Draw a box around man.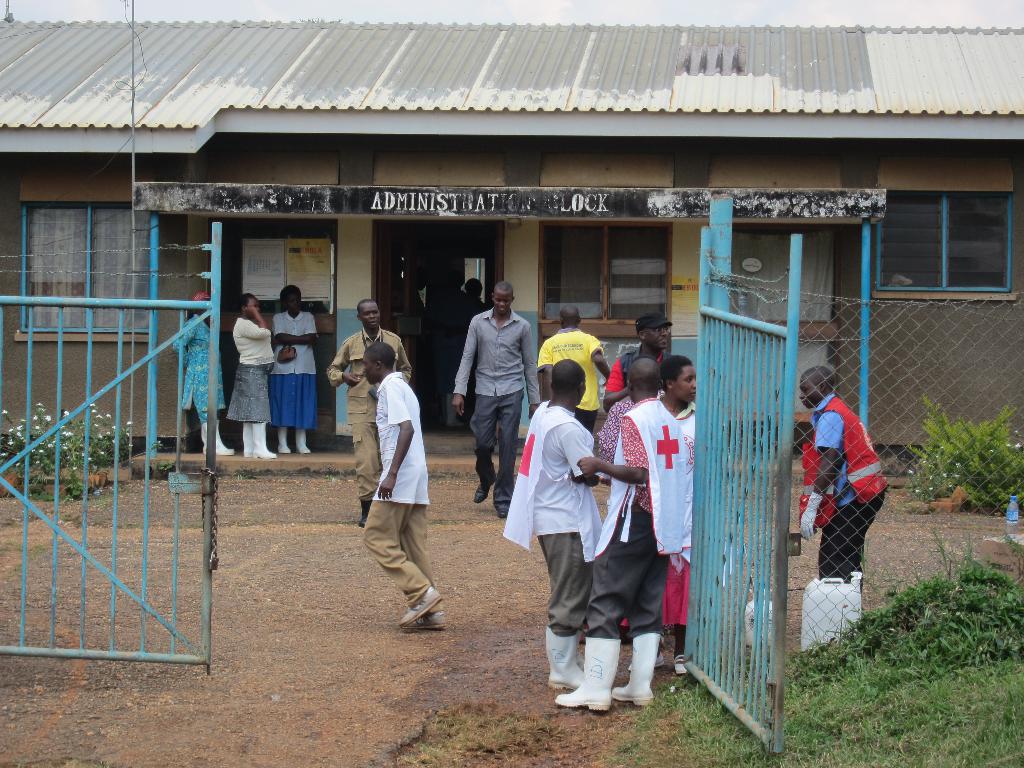
crop(560, 355, 689, 716).
